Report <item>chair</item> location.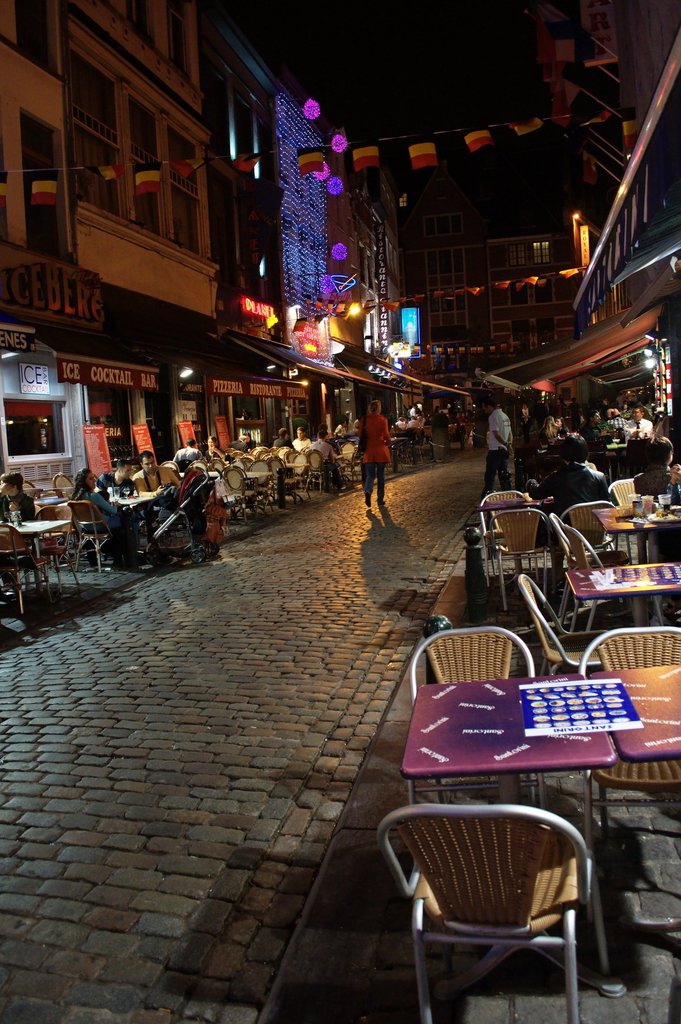
Report: [left=242, top=456, right=274, bottom=509].
